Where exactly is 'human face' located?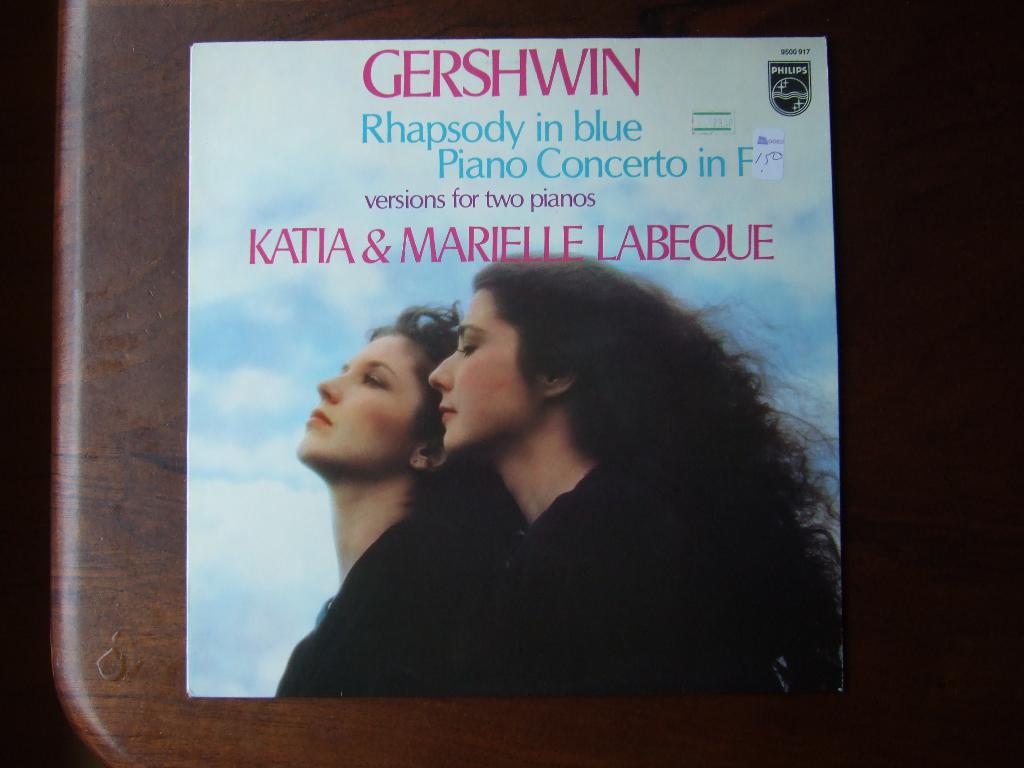
Its bounding box is l=431, t=292, r=535, b=450.
